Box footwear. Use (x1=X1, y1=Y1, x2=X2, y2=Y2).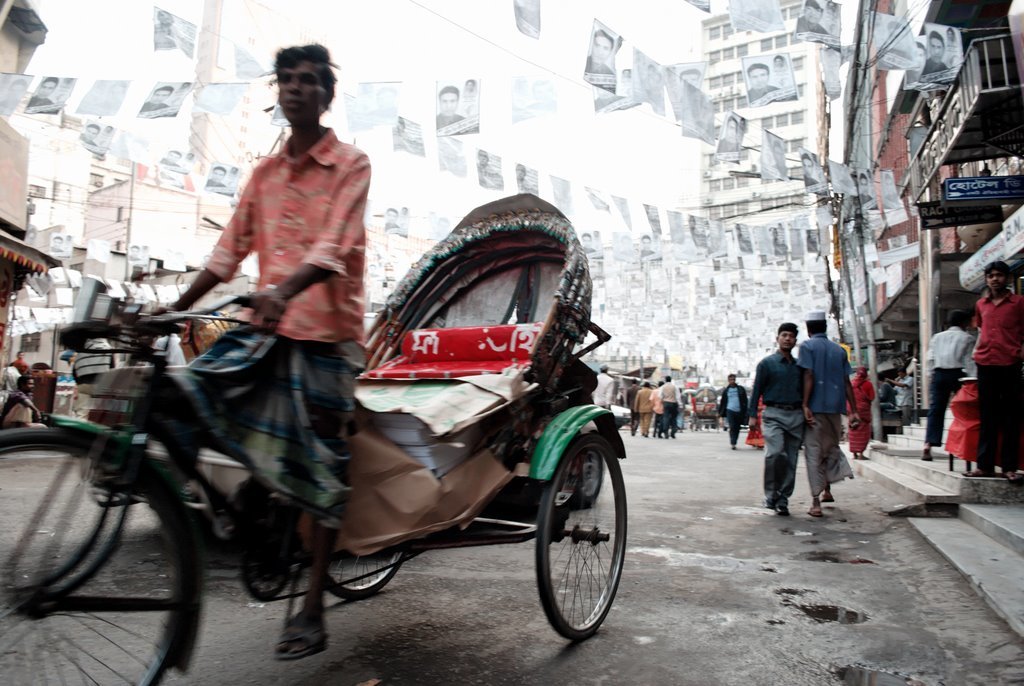
(x1=919, y1=448, x2=934, y2=462).
